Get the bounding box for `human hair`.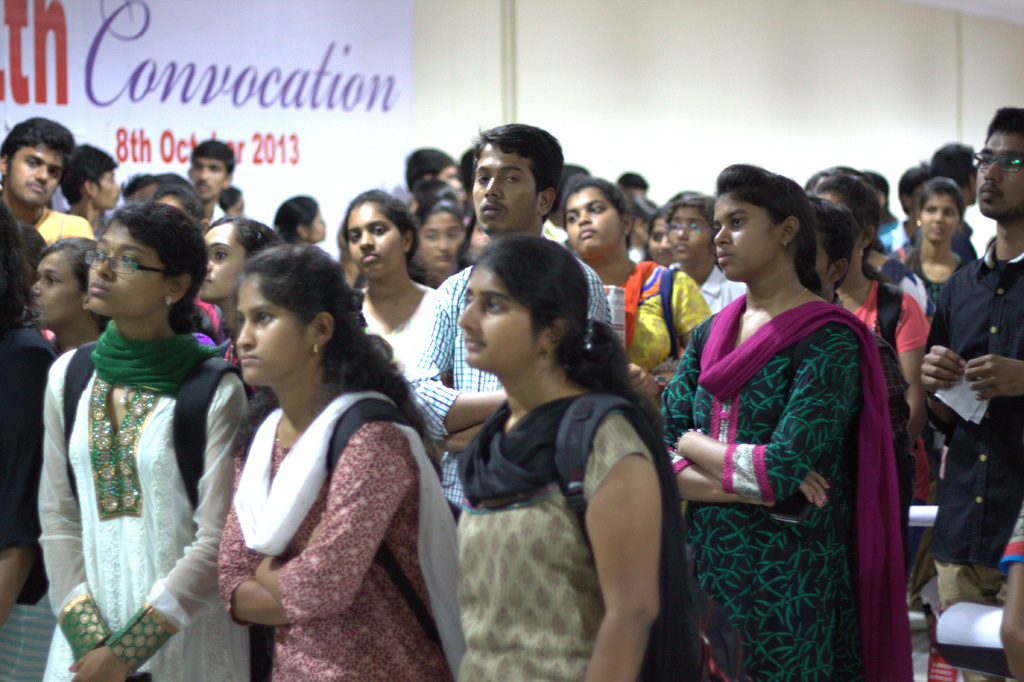
crop(898, 163, 932, 200).
